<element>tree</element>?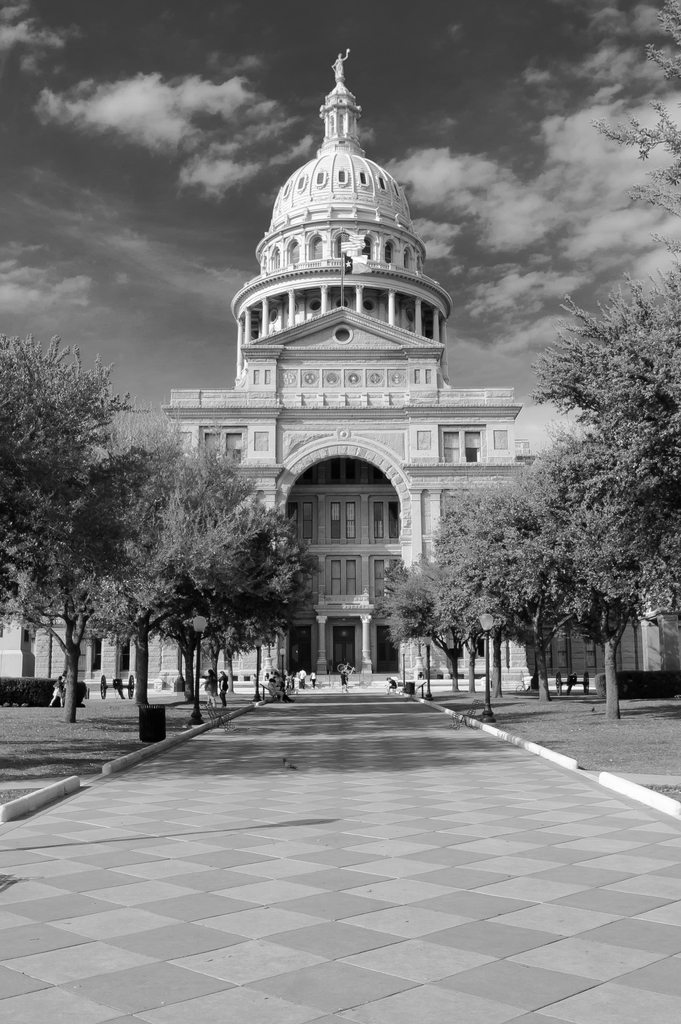
Rect(375, 559, 503, 700)
